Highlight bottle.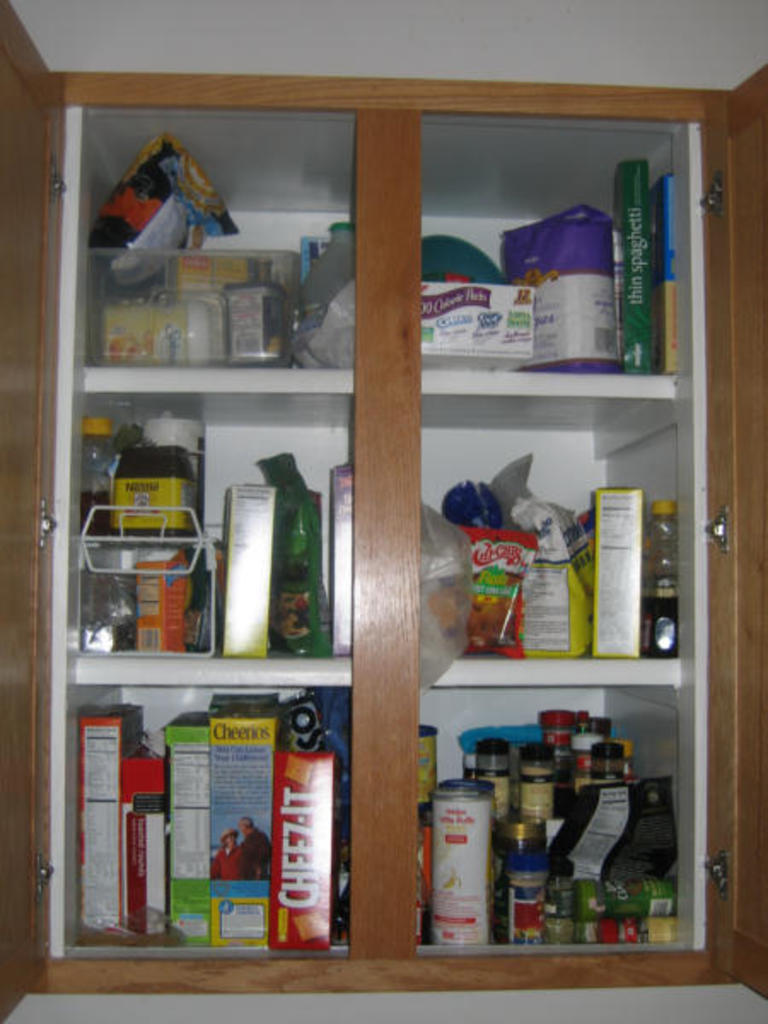
Highlighted region: 80:413:113:538.
